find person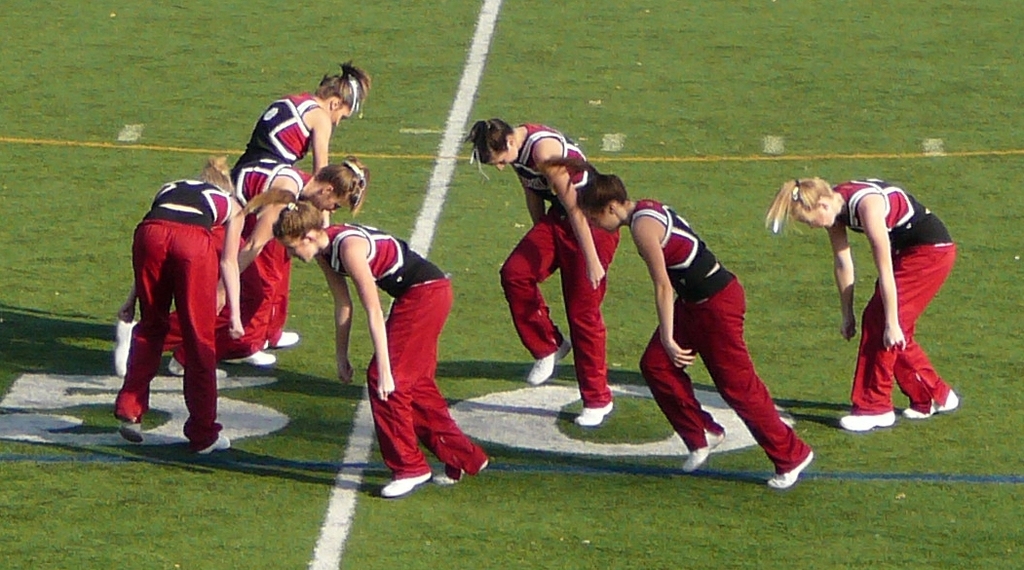
box(543, 155, 815, 492)
